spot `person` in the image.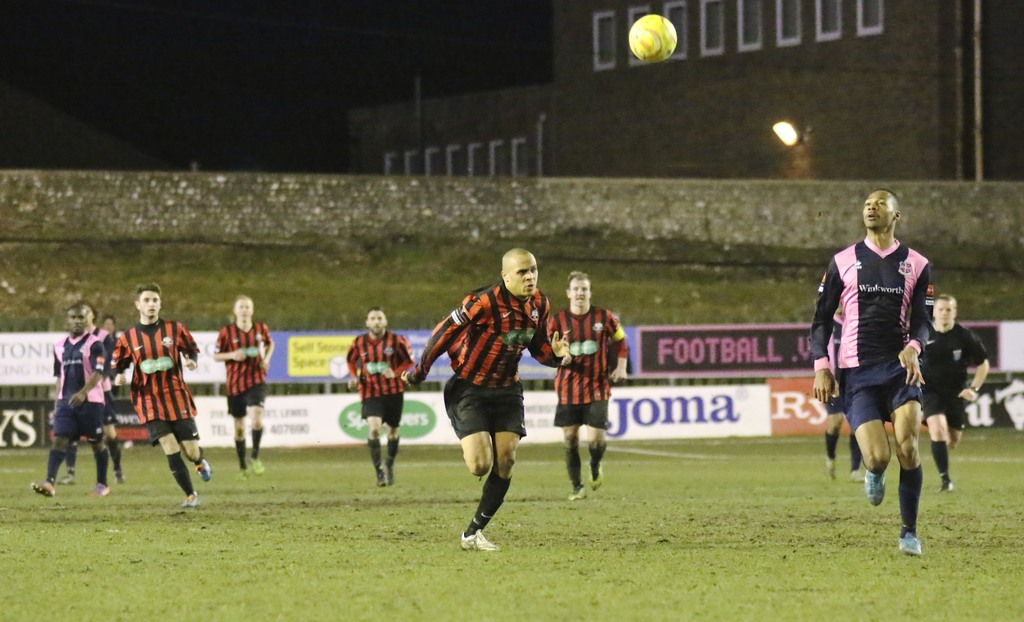
`person` found at crop(829, 298, 863, 478).
